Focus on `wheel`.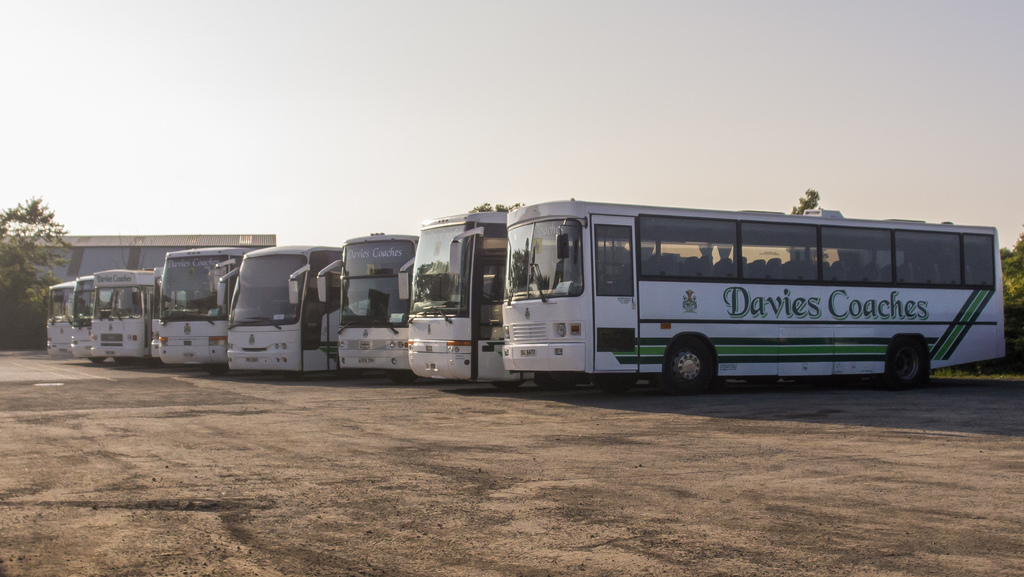
Focused at [890,339,930,389].
